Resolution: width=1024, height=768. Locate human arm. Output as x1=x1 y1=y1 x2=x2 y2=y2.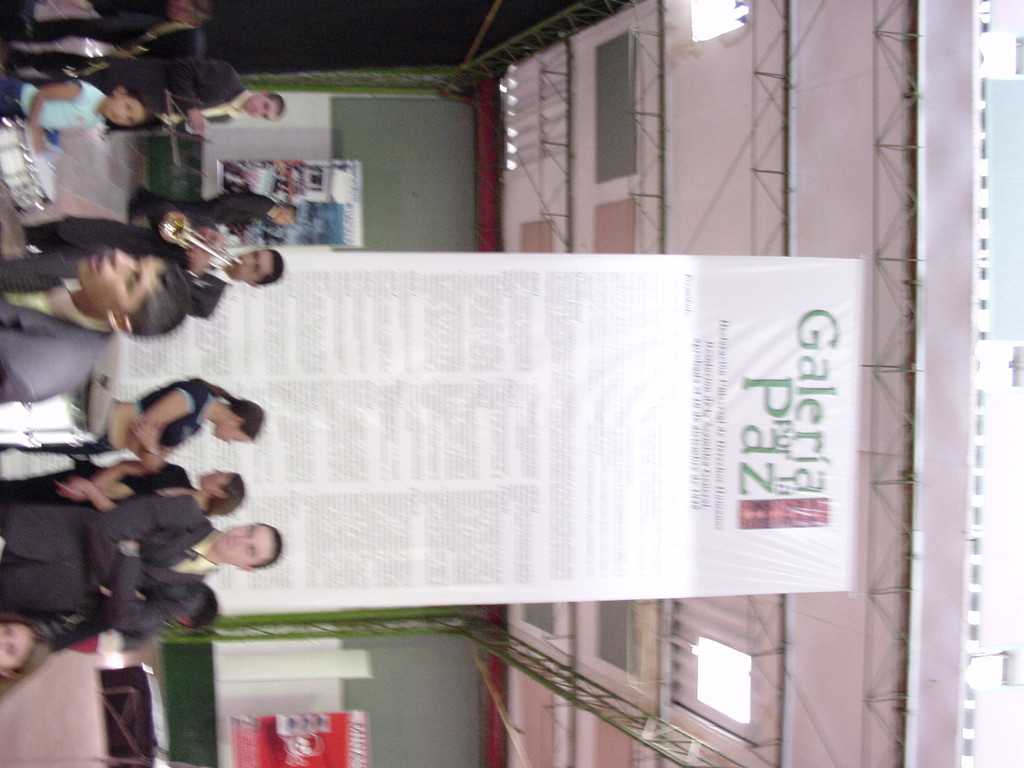
x1=116 y1=11 x2=157 y2=32.
